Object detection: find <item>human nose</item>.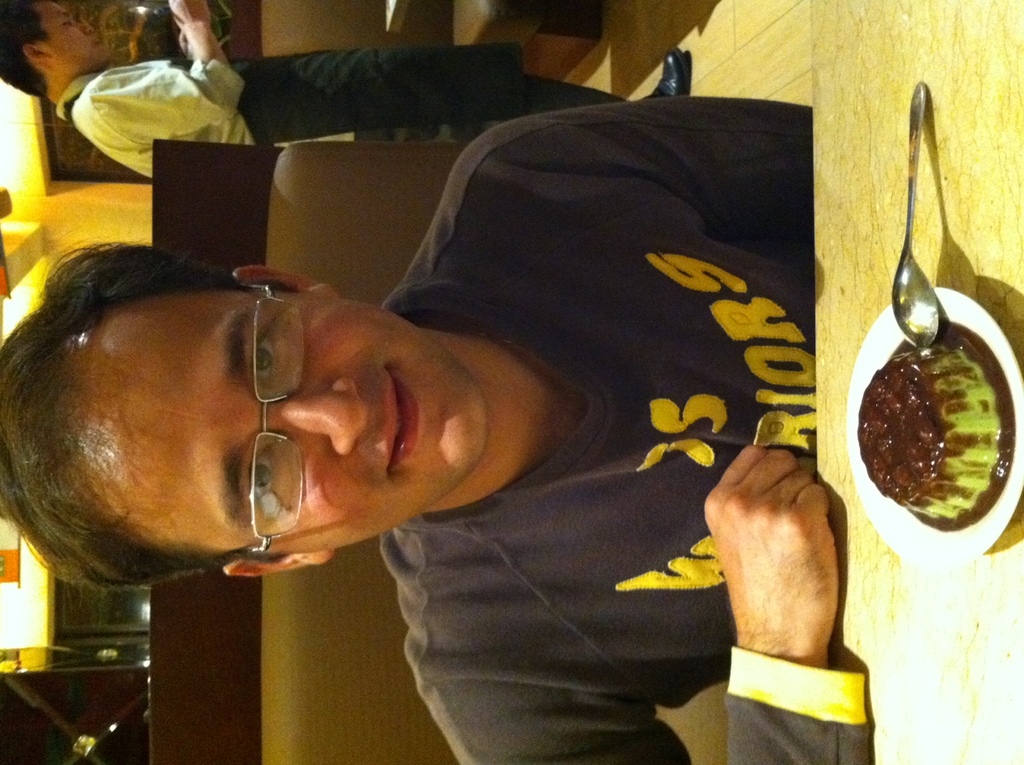
pyautogui.locateOnScreen(256, 375, 373, 455).
